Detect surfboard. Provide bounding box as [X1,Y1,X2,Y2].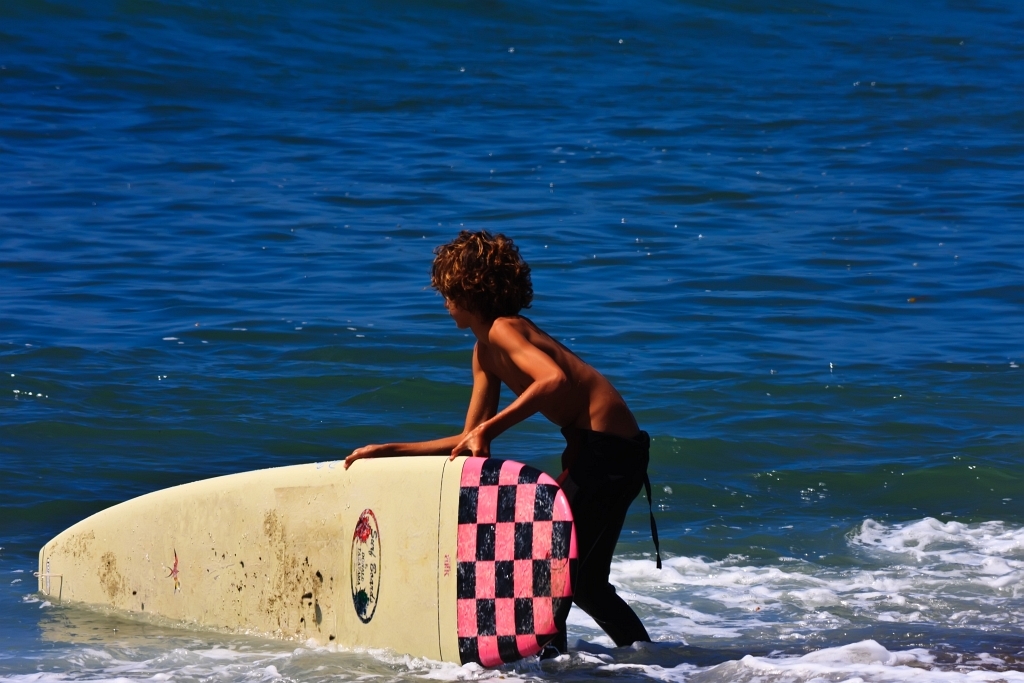
[33,453,579,666].
